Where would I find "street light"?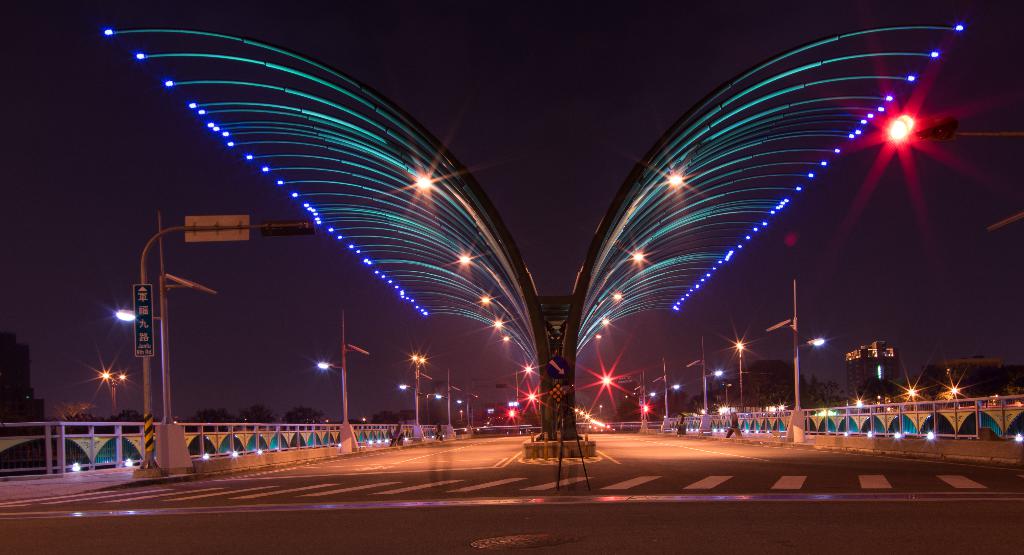
At x1=102 y1=28 x2=538 y2=323.
